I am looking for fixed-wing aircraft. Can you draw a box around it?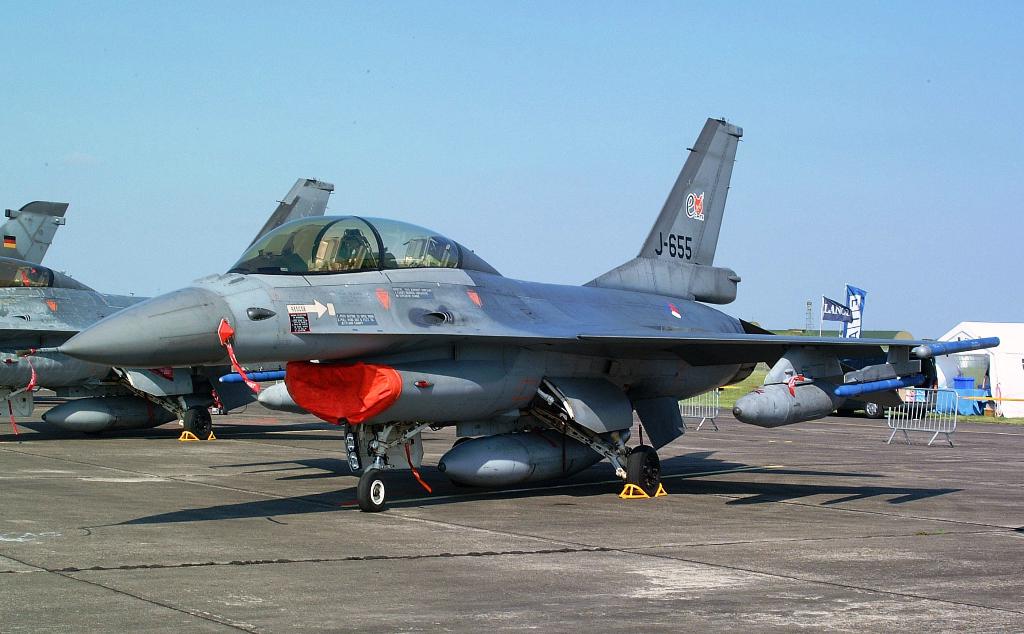
Sure, the bounding box is <bbox>15, 119, 1000, 511</bbox>.
